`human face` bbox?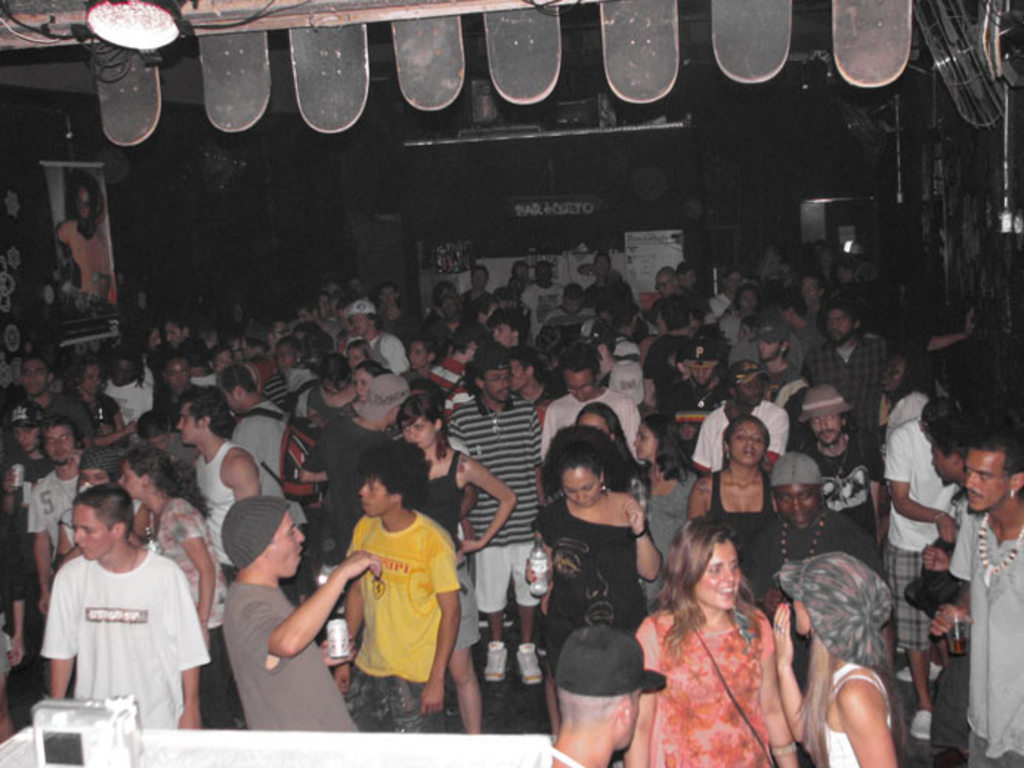
detection(931, 442, 959, 483)
